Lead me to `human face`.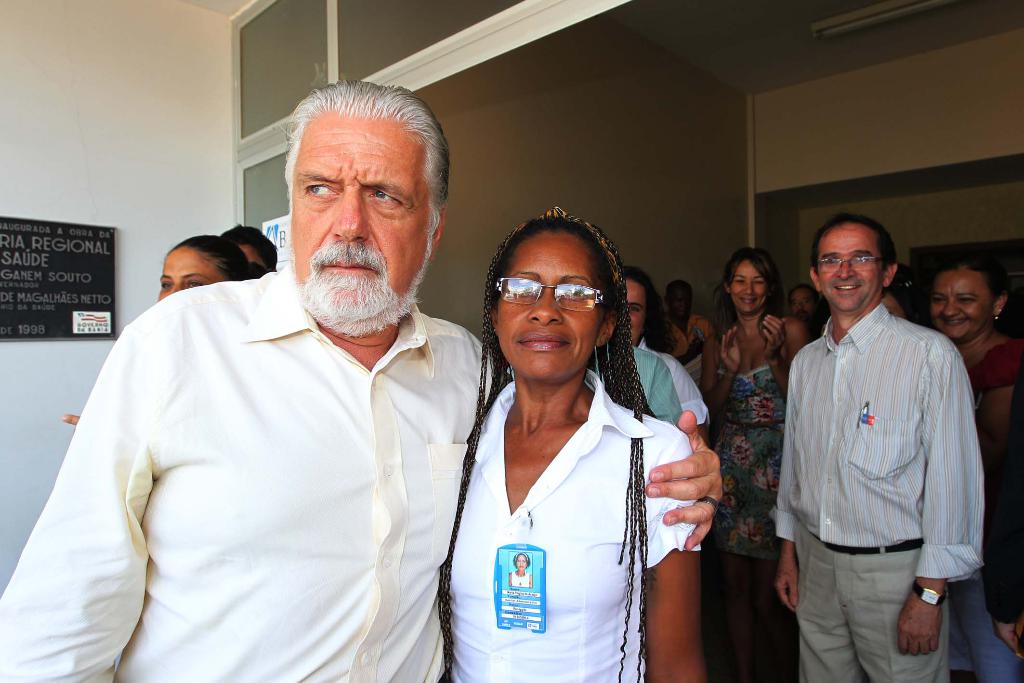
Lead to (x1=814, y1=220, x2=890, y2=311).
